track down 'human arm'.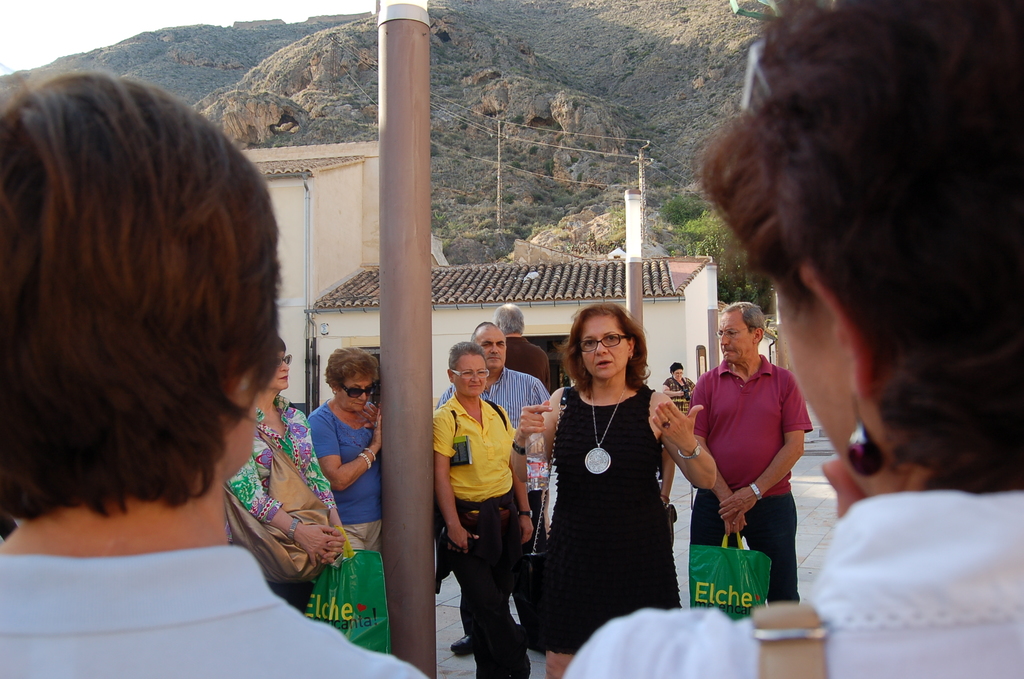
Tracked to [721,382,810,525].
